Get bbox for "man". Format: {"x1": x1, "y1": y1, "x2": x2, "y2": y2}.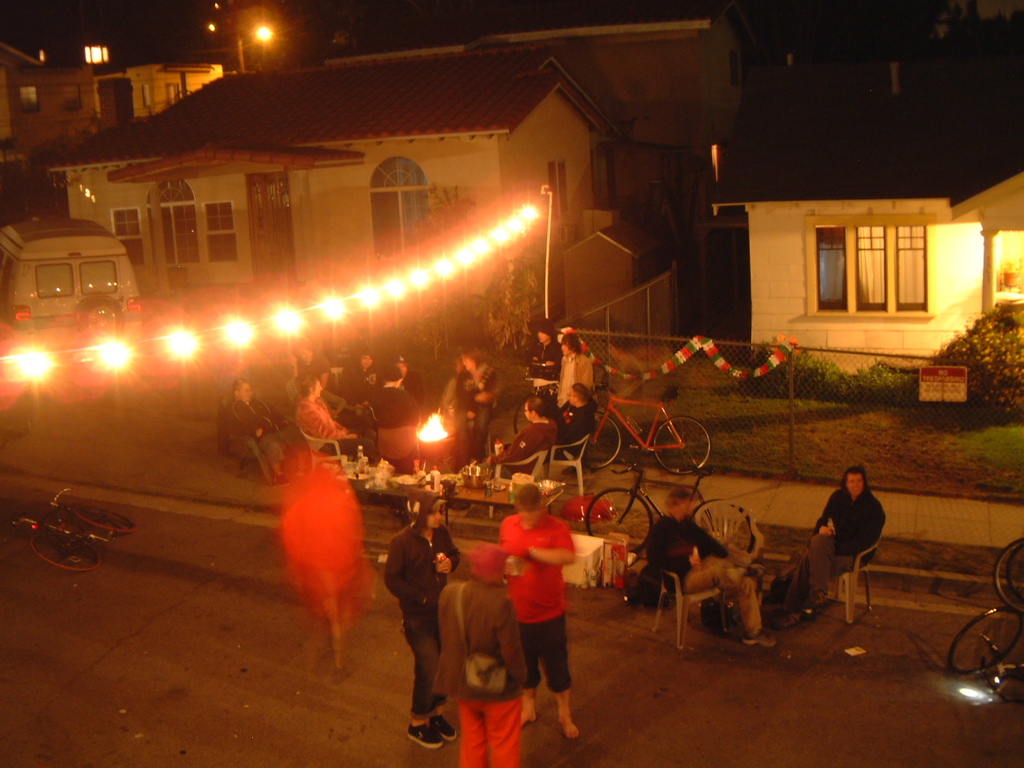
{"x1": 386, "y1": 354, "x2": 426, "y2": 406}.
